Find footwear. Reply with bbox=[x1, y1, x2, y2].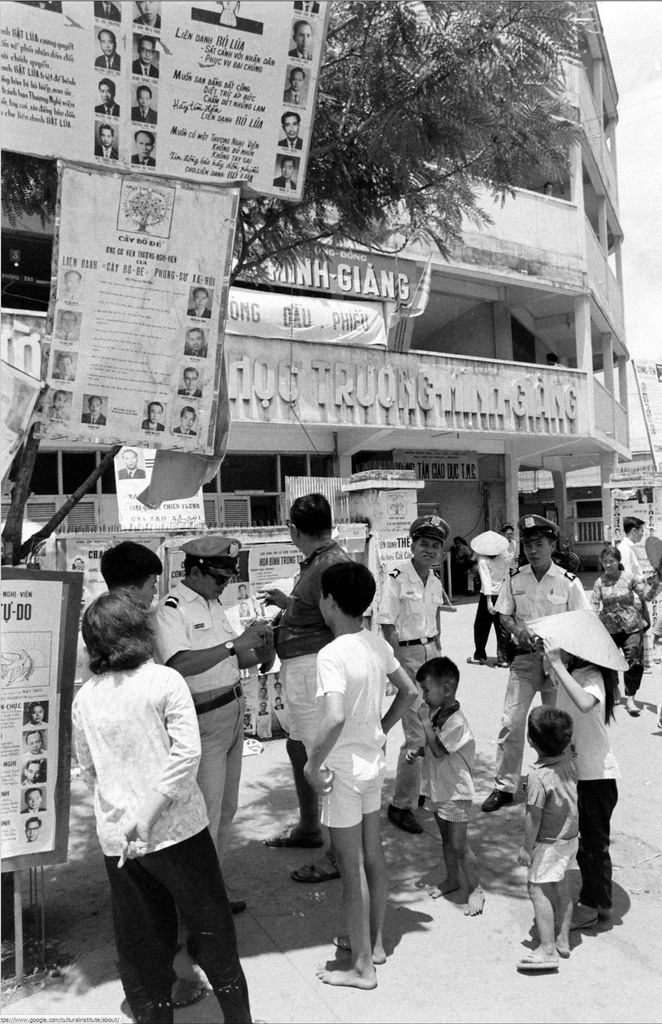
bbox=[517, 949, 561, 965].
